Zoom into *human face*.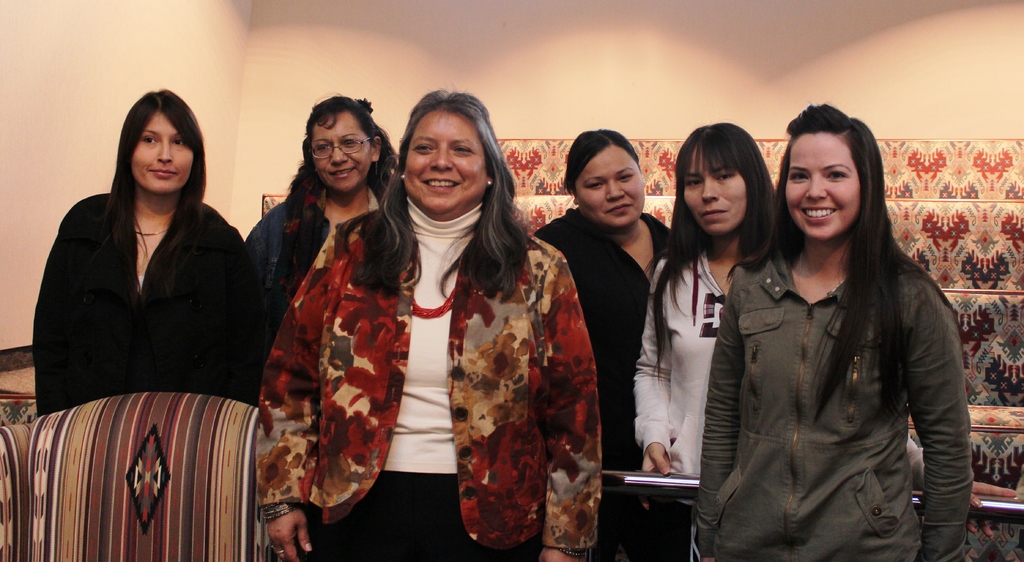
Zoom target: left=310, top=110, right=373, bottom=191.
